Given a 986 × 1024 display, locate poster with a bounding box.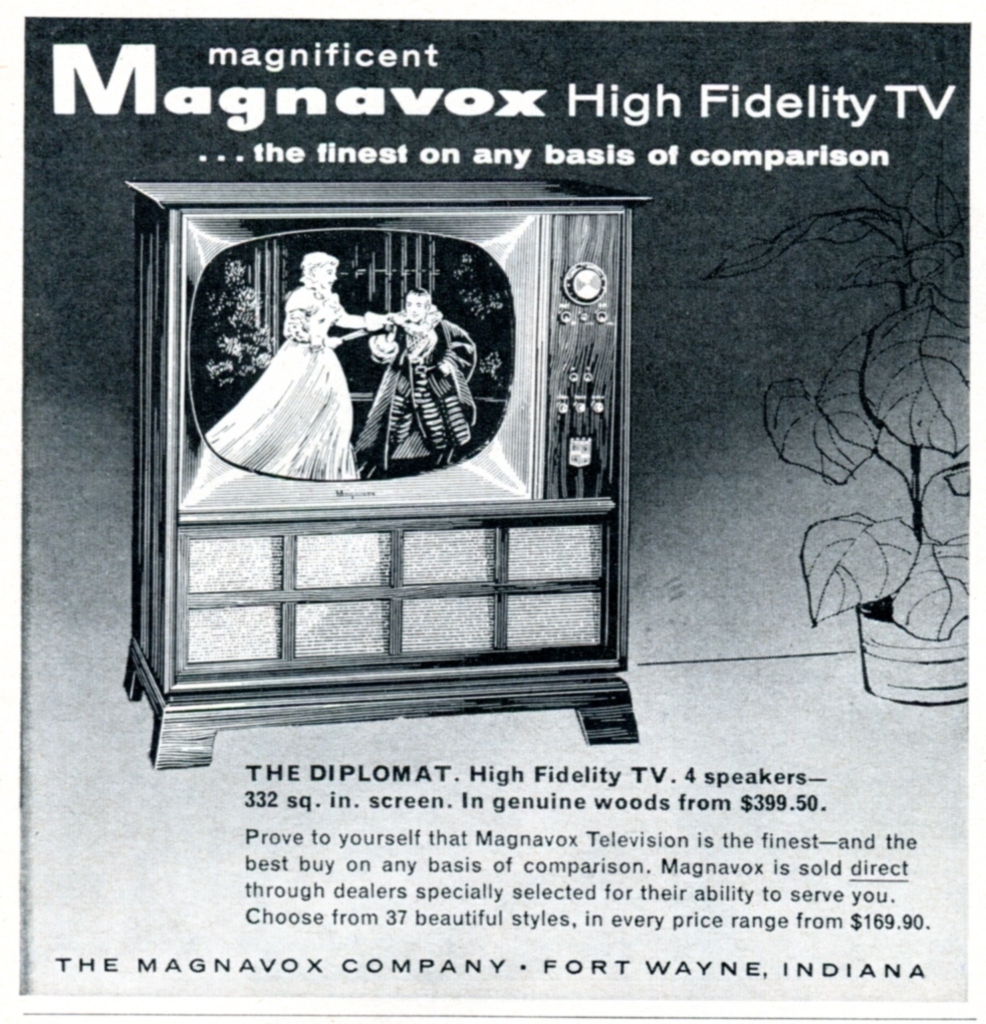
Located: (0, 0, 985, 1023).
